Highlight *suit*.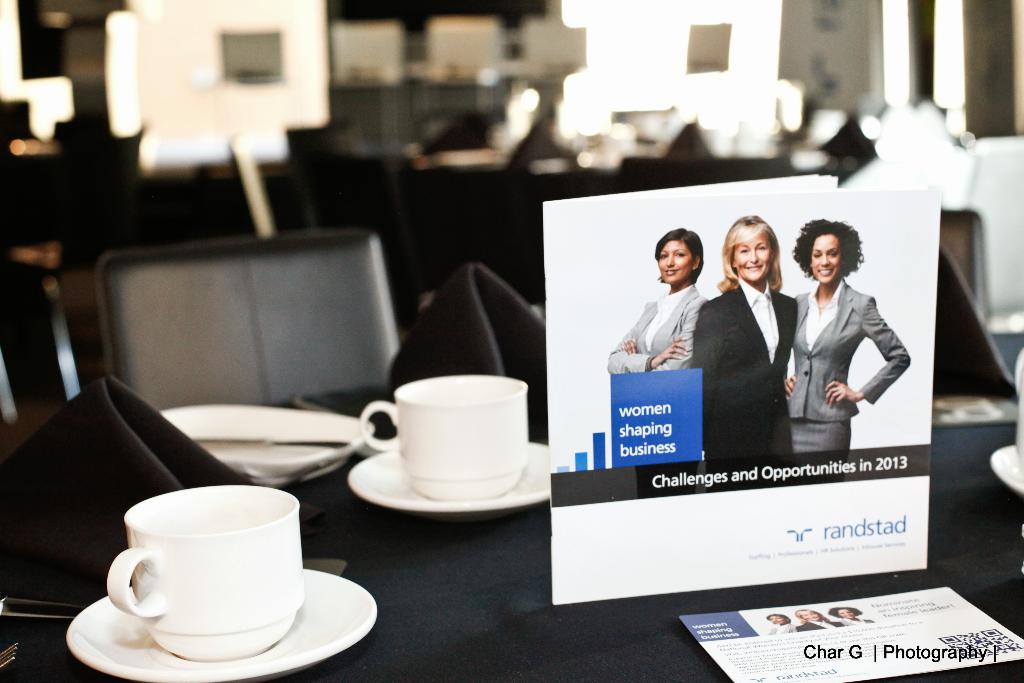
Highlighted region: Rect(605, 279, 708, 497).
